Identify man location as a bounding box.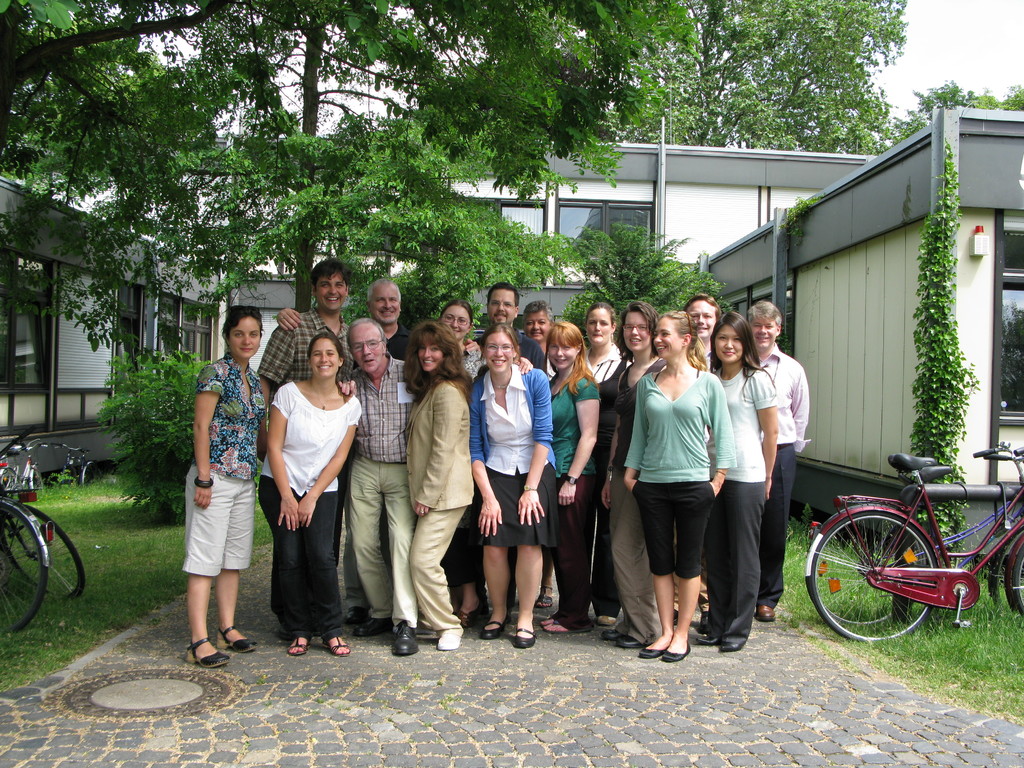
Rect(258, 258, 357, 639).
